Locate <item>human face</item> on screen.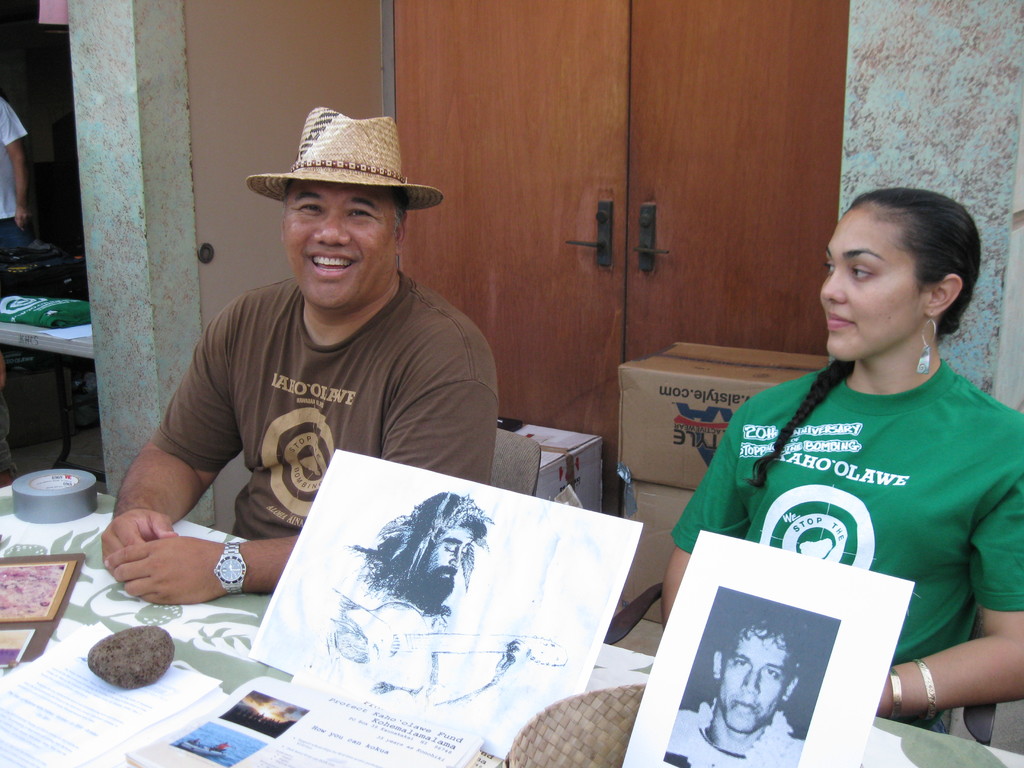
On screen at <bbox>282, 185, 395, 307</bbox>.
